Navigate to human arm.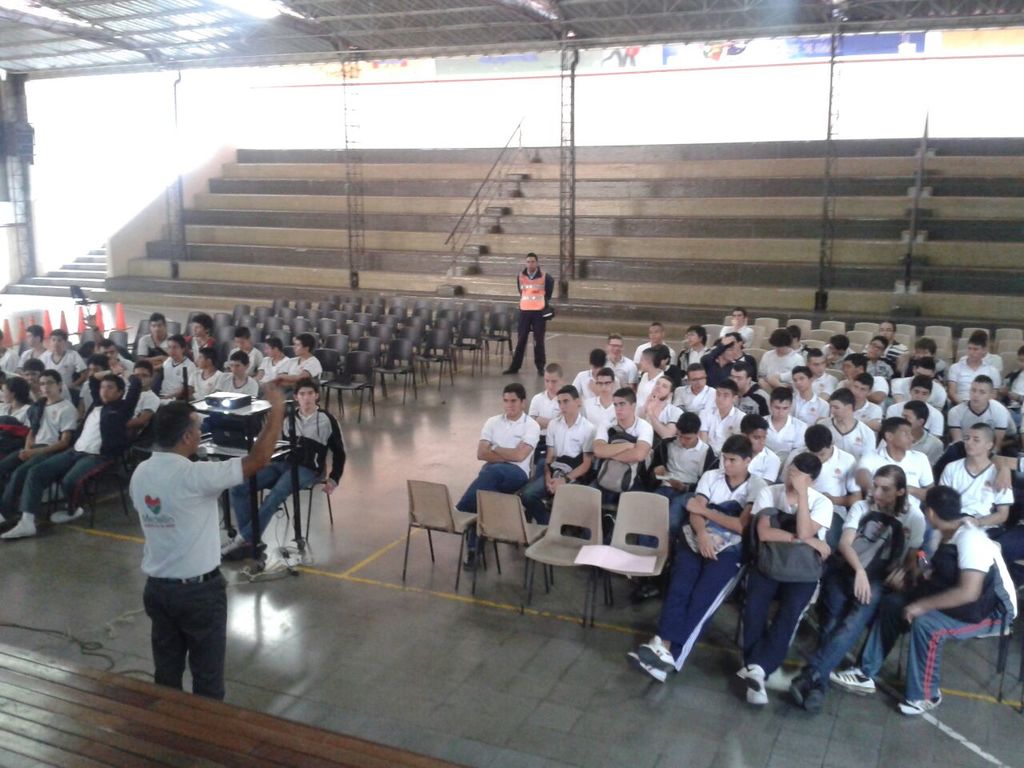
Navigation target: crop(812, 374, 840, 406).
